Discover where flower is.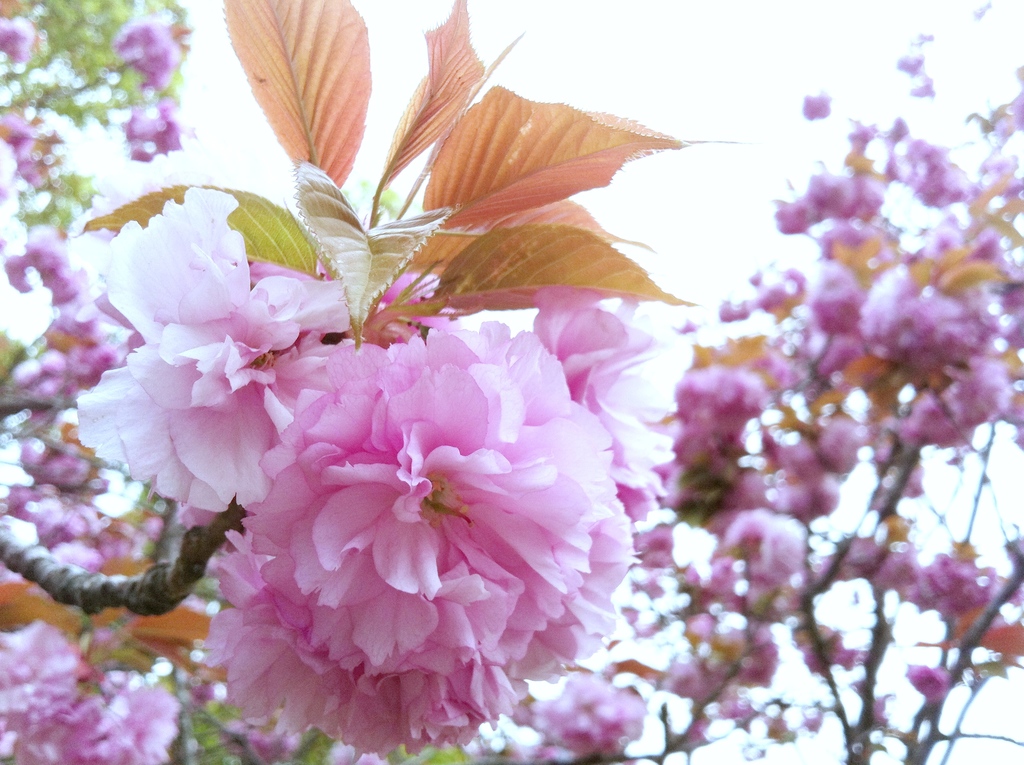
Discovered at <region>209, 318, 644, 754</region>.
